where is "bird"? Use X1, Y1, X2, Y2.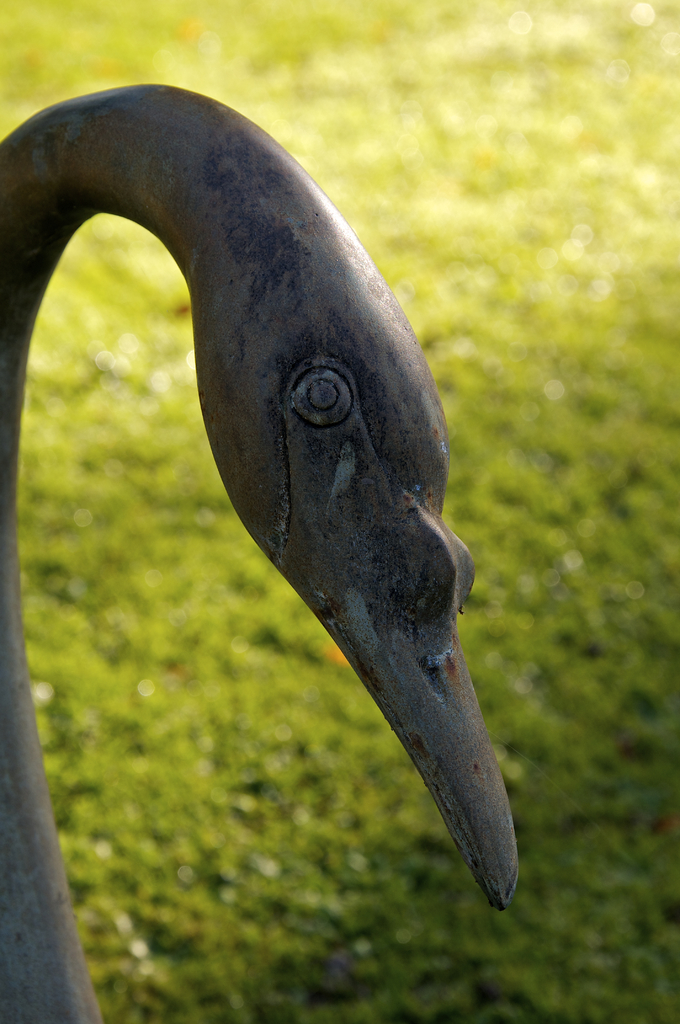
37, 102, 521, 931.
